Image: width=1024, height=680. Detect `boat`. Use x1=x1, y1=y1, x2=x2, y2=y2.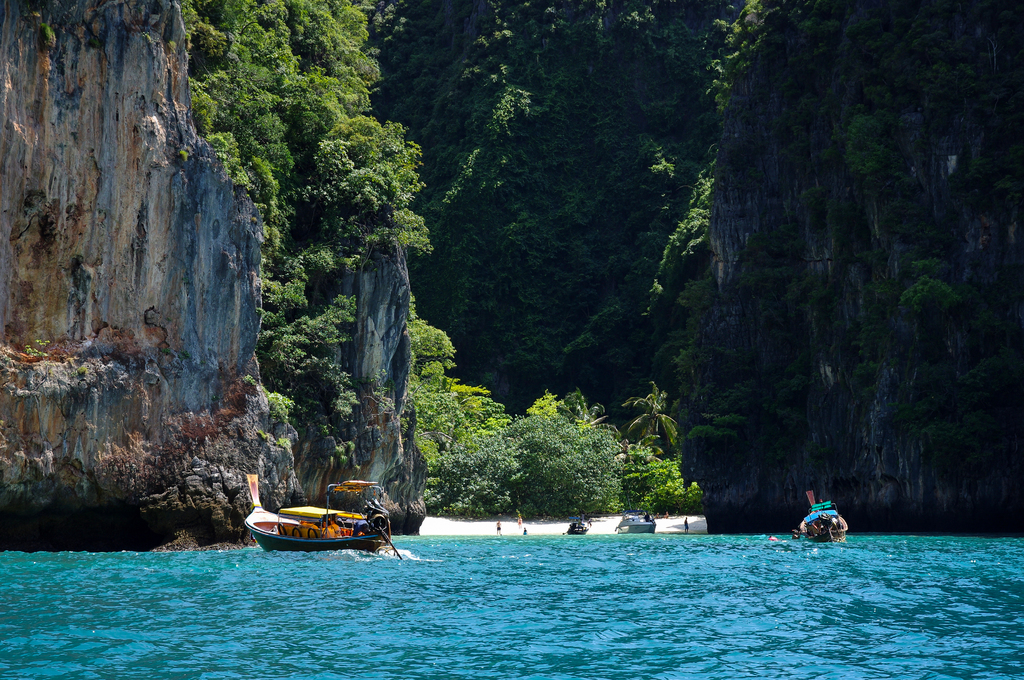
x1=566, y1=514, x2=591, y2=536.
